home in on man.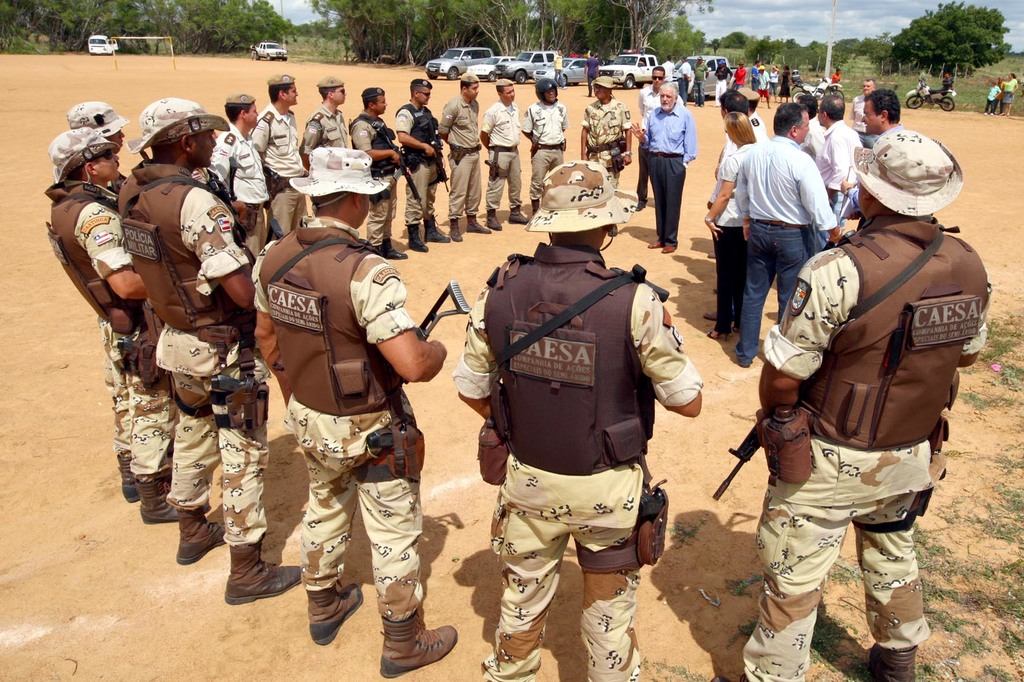
Homed in at [left=481, top=86, right=526, bottom=229].
